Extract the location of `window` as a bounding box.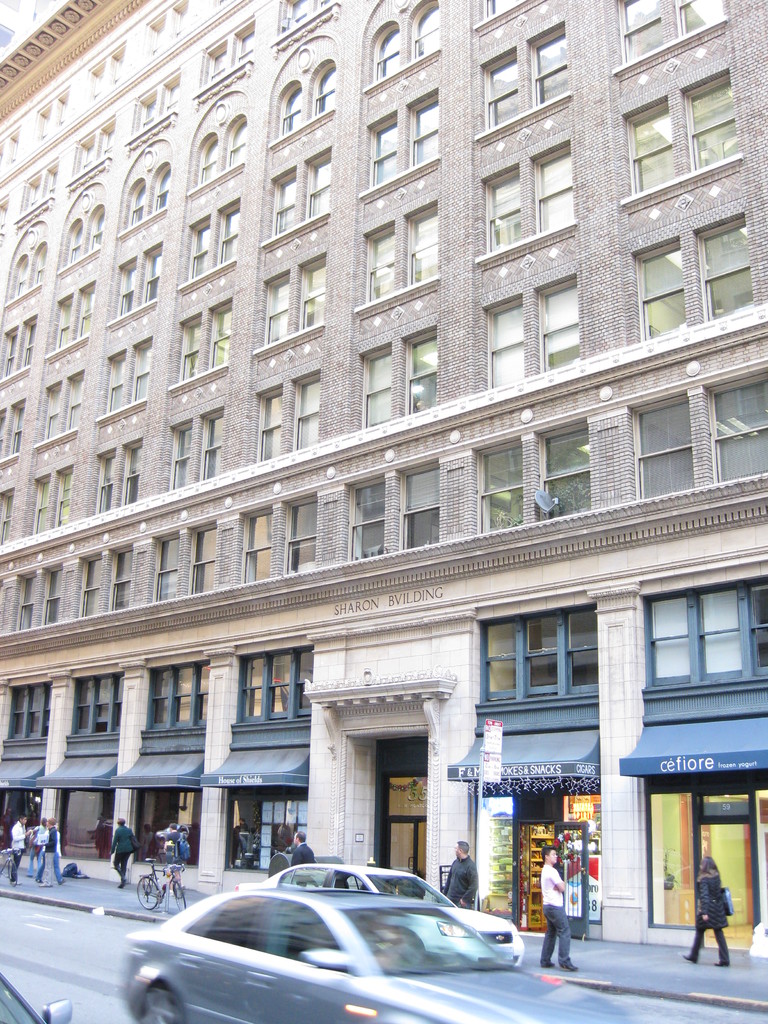
{"x1": 238, "y1": 23, "x2": 252, "y2": 53}.
